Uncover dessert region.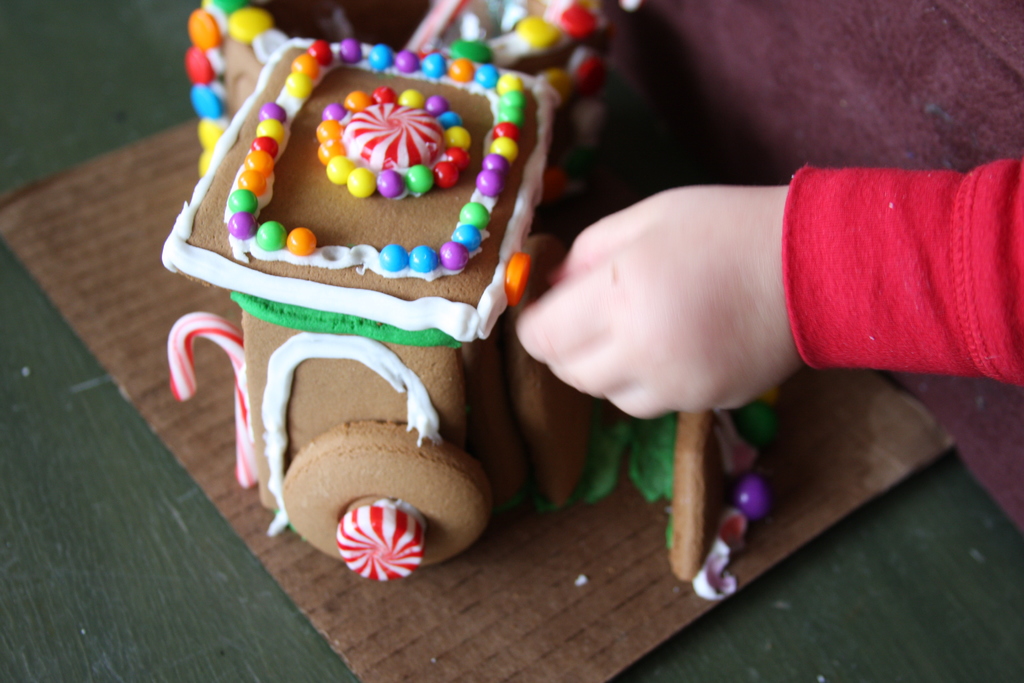
Uncovered: [left=150, top=40, right=563, bottom=534].
